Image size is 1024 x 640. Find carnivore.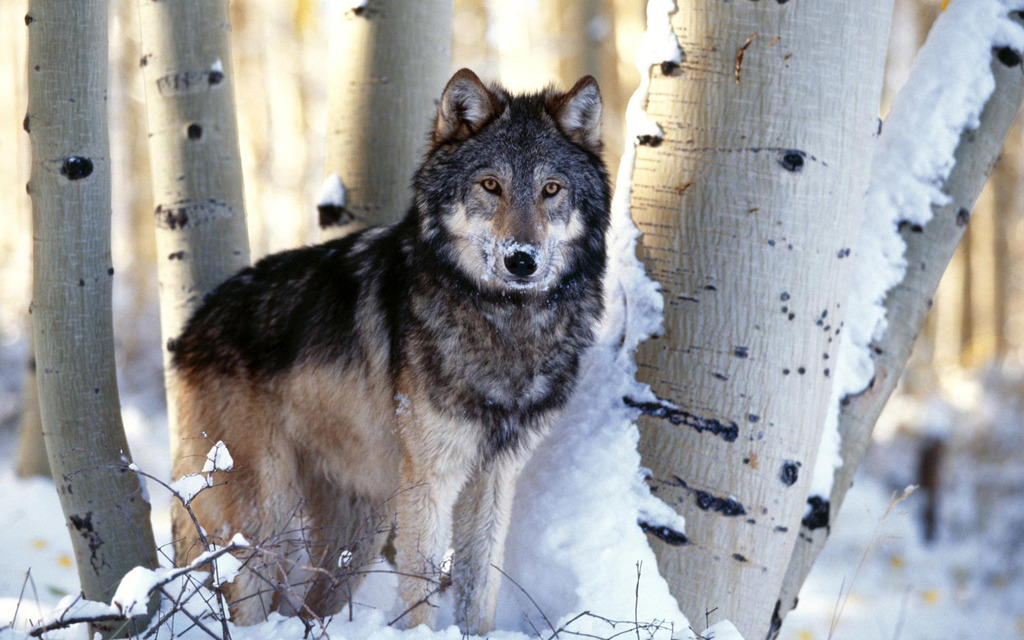
[x1=146, y1=75, x2=689, y2=639].
